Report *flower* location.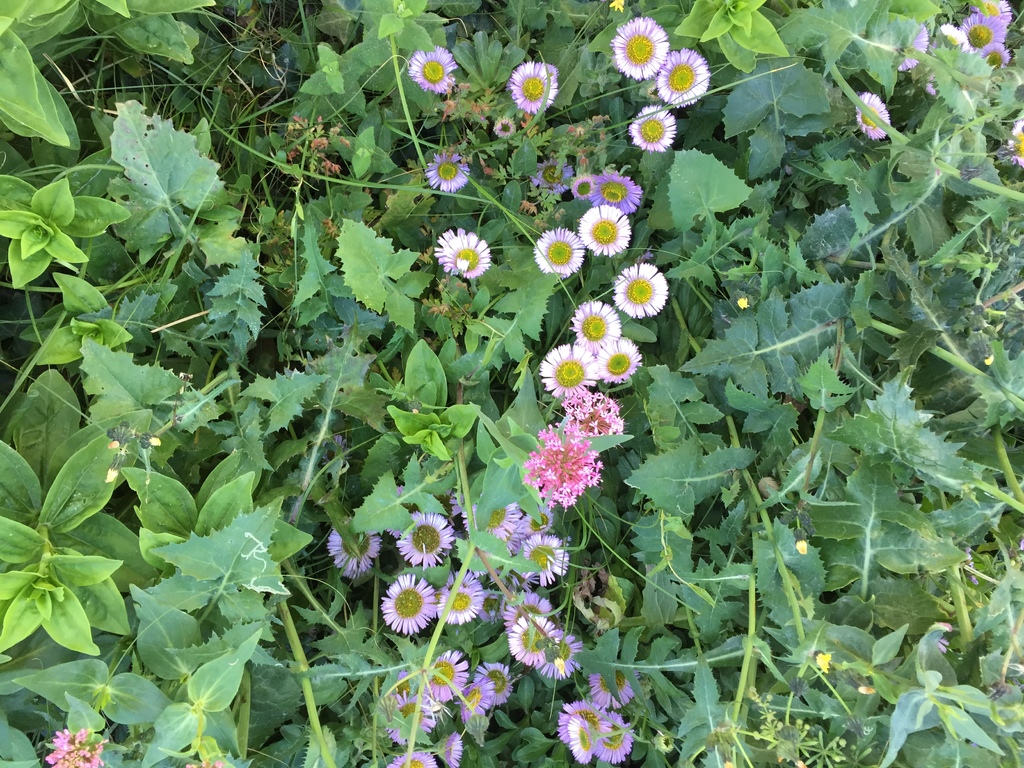
Report: Rect(509, 56, 556, 117).
